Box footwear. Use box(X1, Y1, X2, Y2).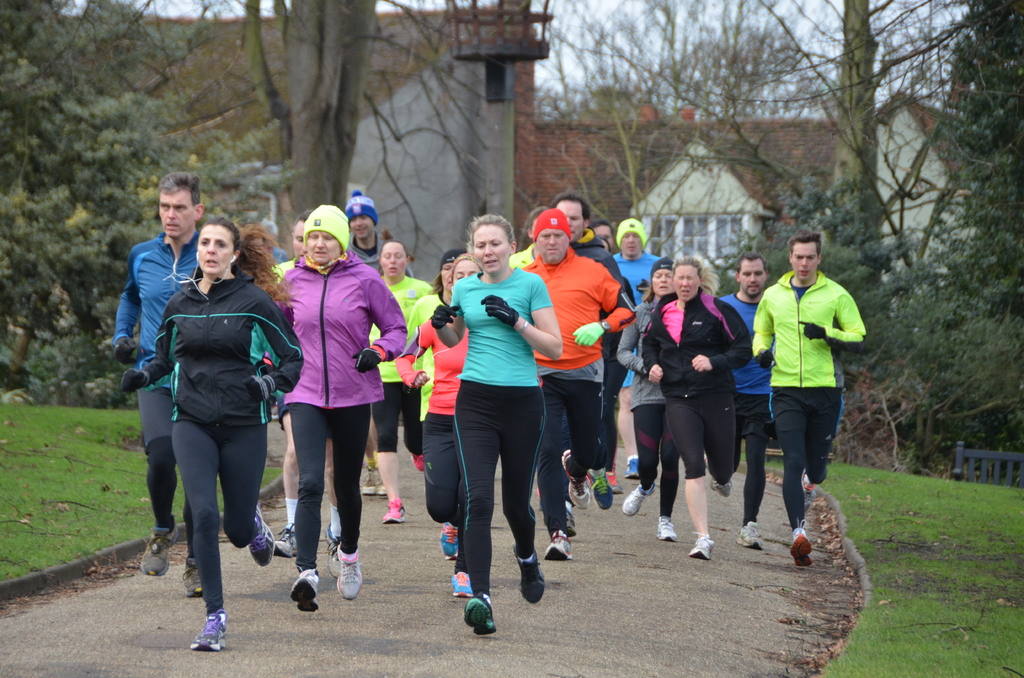
box(365, 471, 388, 497).
